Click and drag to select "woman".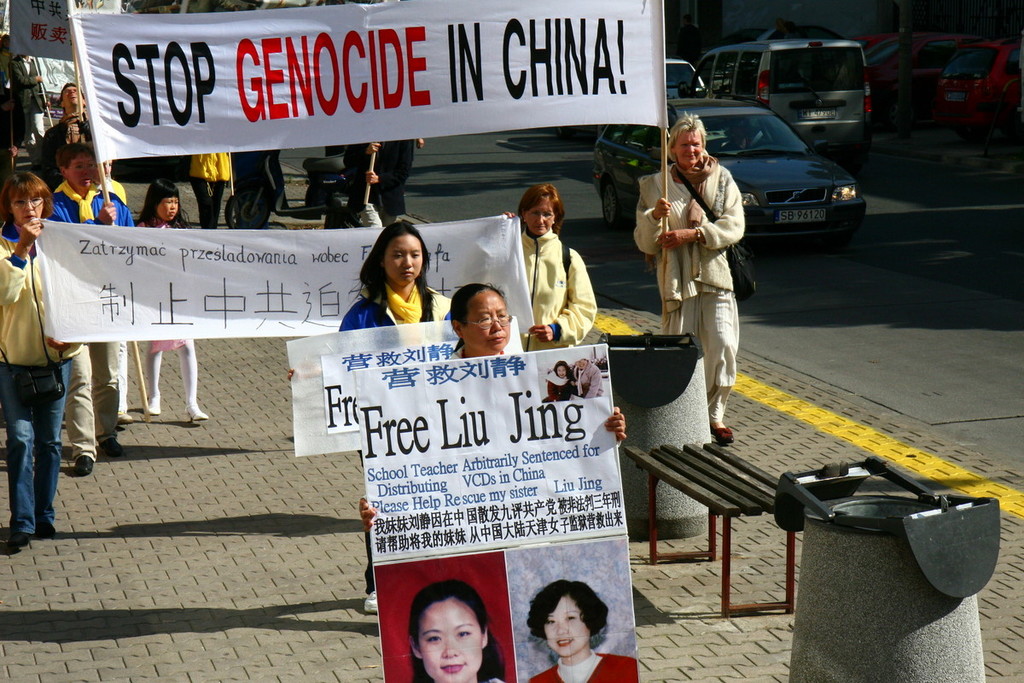
Selection: Rect(0, 173, 80, 561).
